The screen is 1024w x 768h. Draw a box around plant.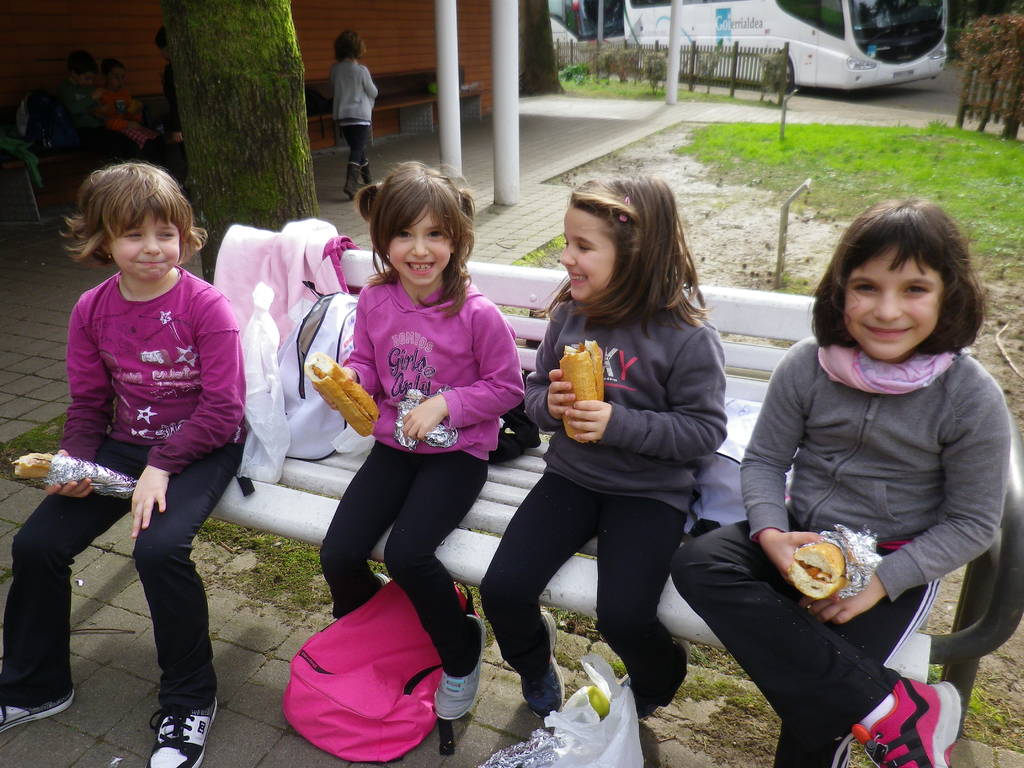
BBox(685, 47, 721, 97).
